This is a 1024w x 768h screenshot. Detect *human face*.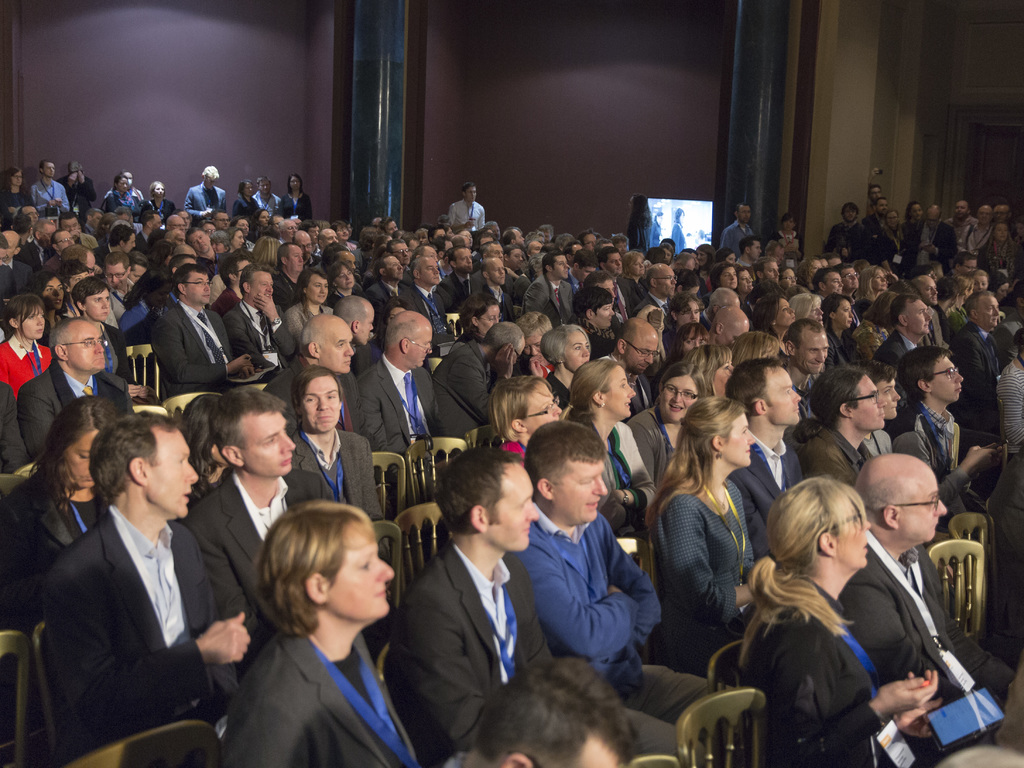
6,236,13,259.
